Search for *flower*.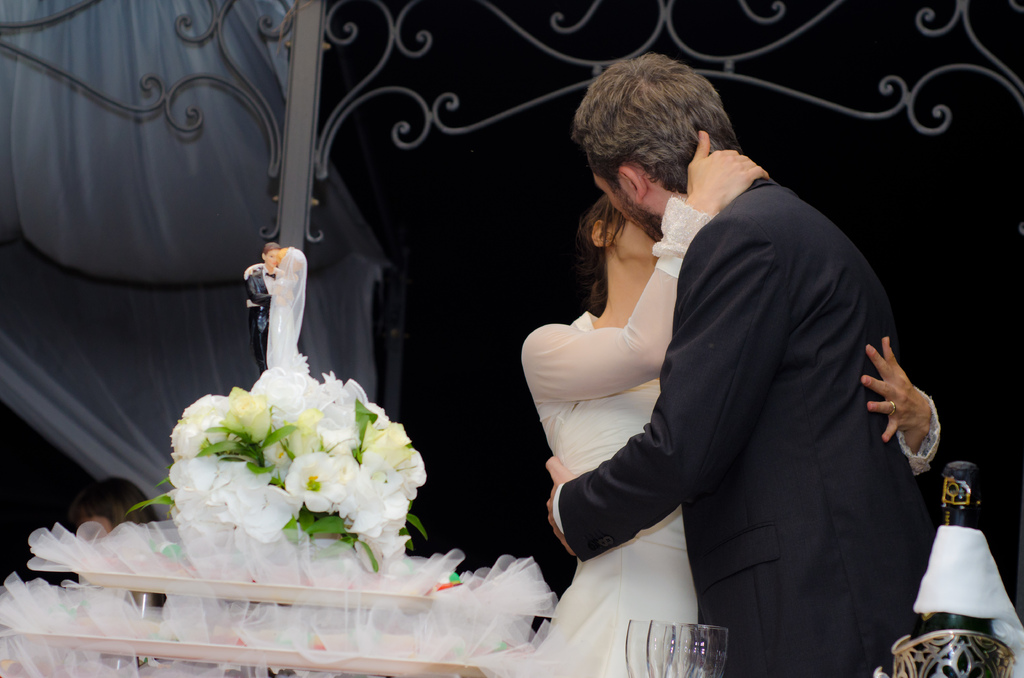
Found at l=287, t=444, r=330, b=511.
